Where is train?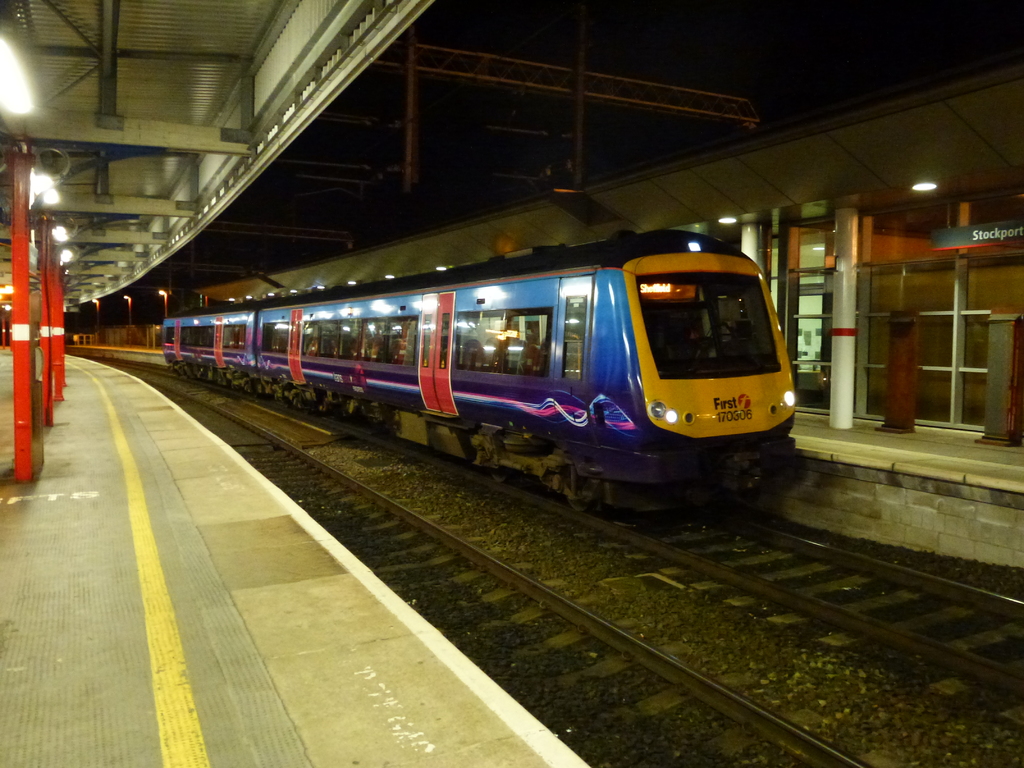
162,229,798,522.
